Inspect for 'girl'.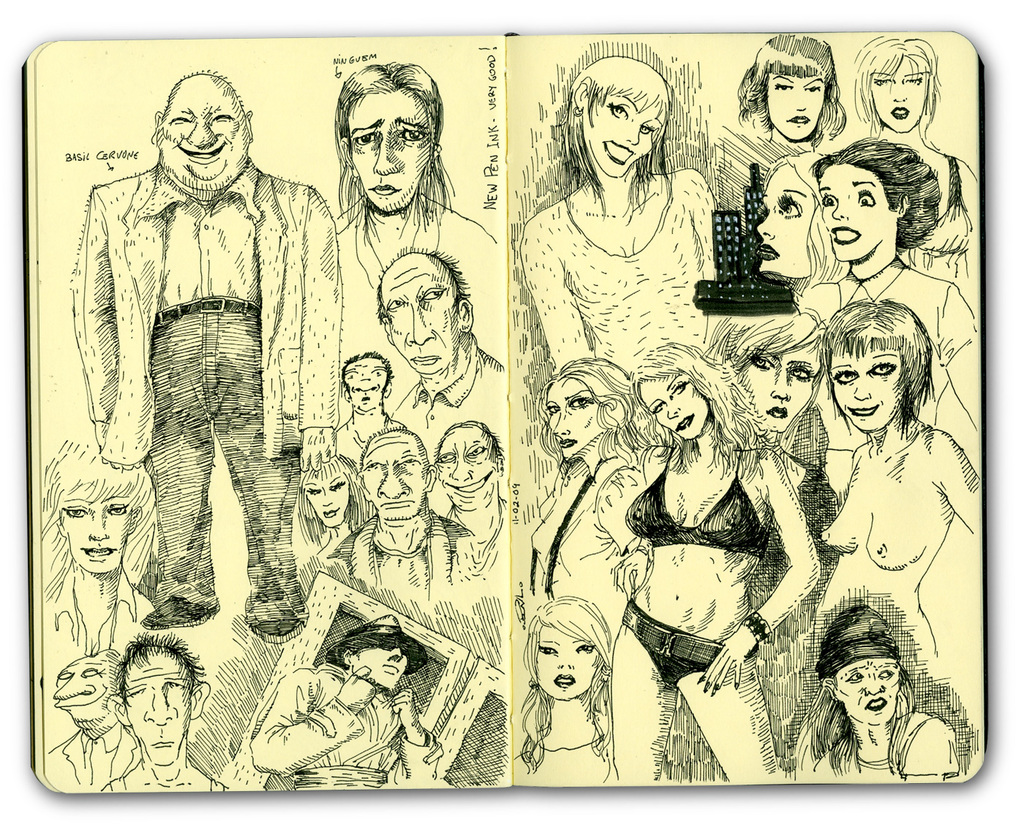
Inspection: {"left": 794, "top": 605, "right": 963, "bottom": 781}.
